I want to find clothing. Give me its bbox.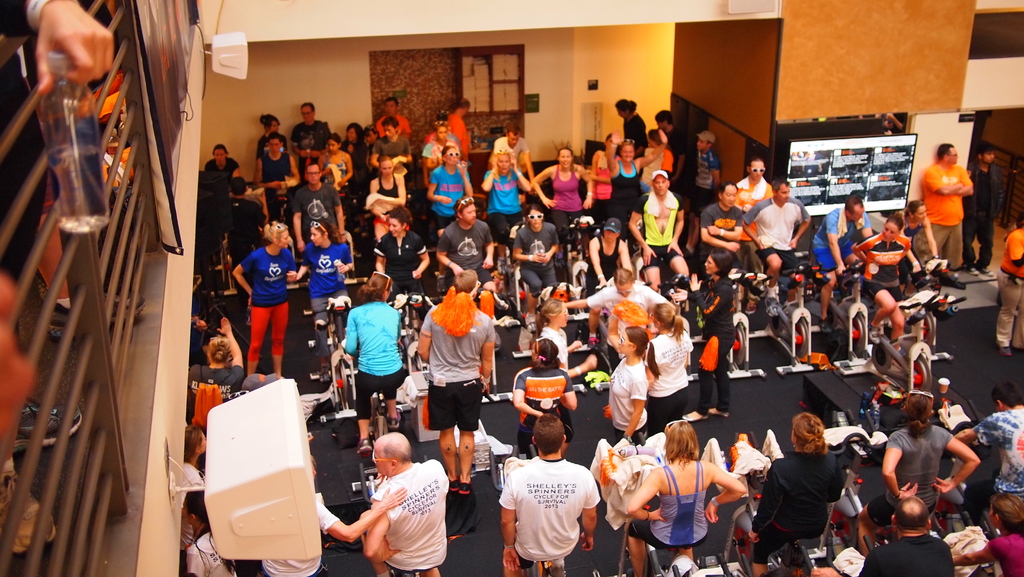
303 229 350 293.
